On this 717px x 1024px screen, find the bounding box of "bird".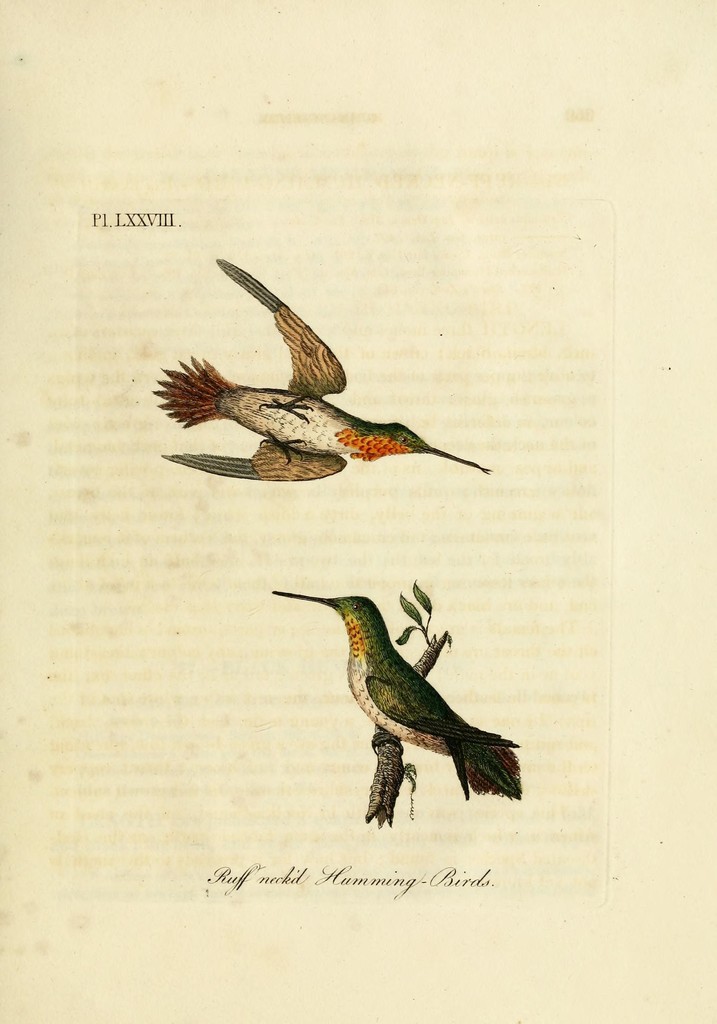
Bounding box: rect(146, 287, 477, 509).
